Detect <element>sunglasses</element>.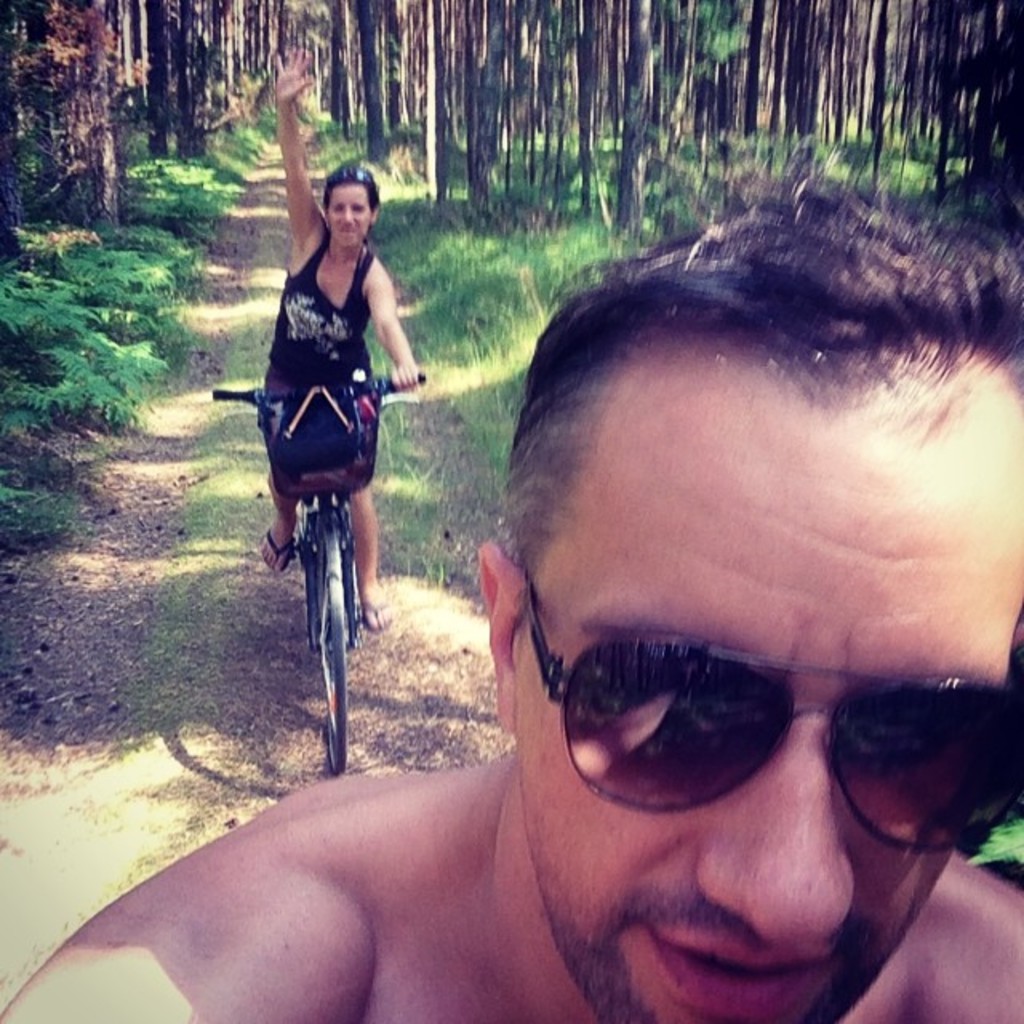
Detected at l=328, t=170, r=376, b=189.
